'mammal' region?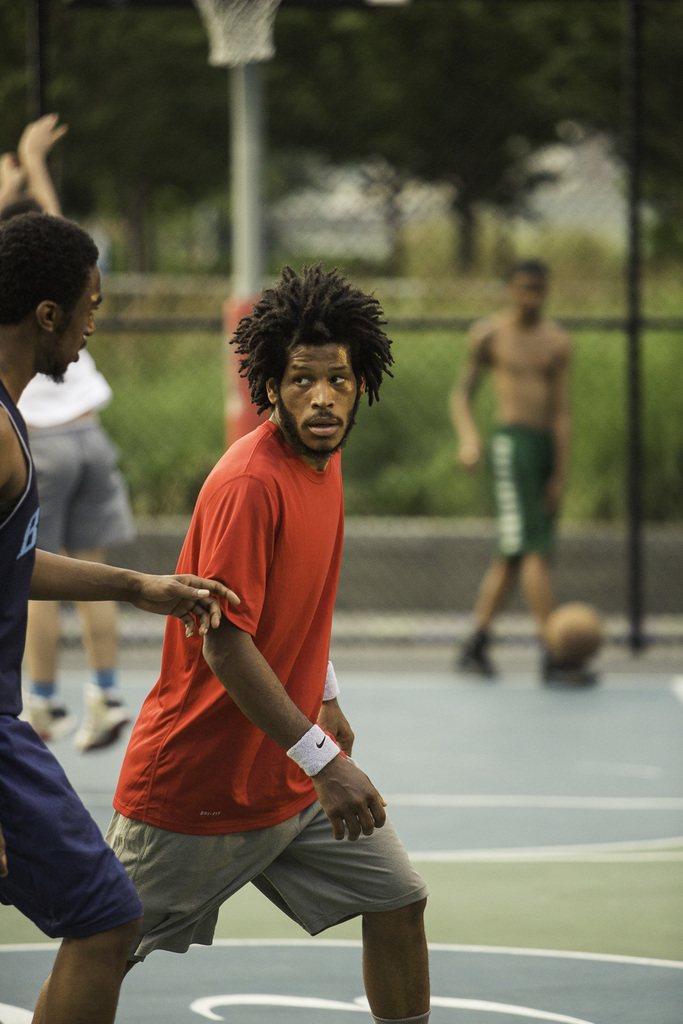
{"x1": 0, "y1": 209, "x2": 238, "y2": 1023}
